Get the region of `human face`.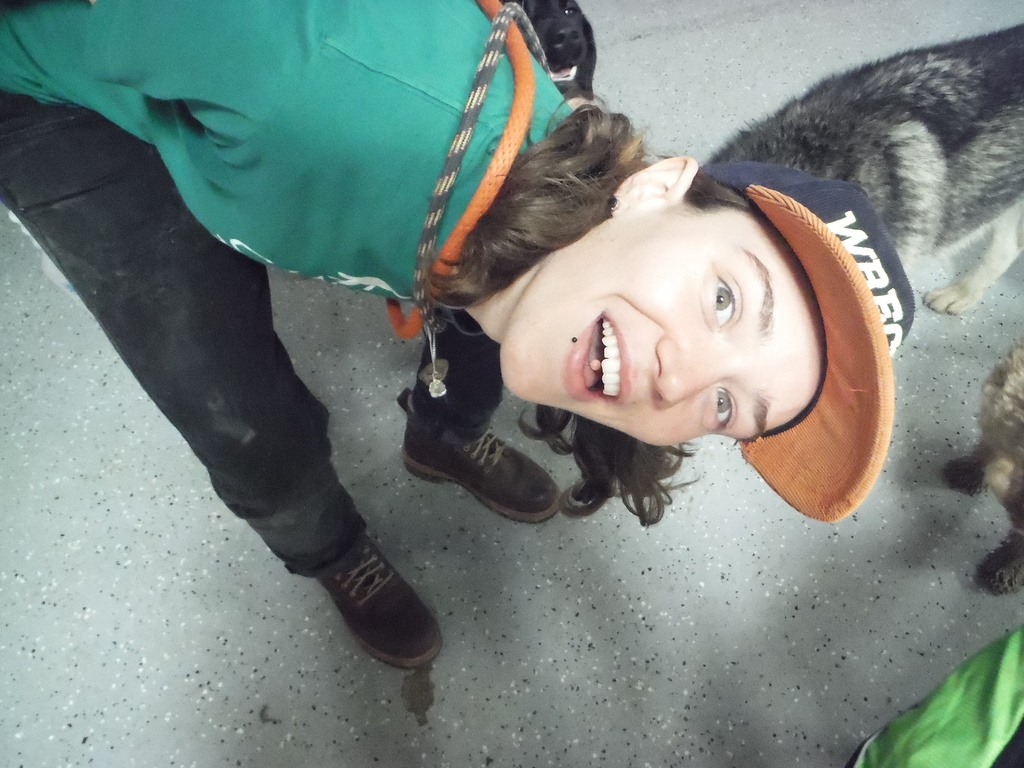
<region>502, 212, 820, 449</region>.
